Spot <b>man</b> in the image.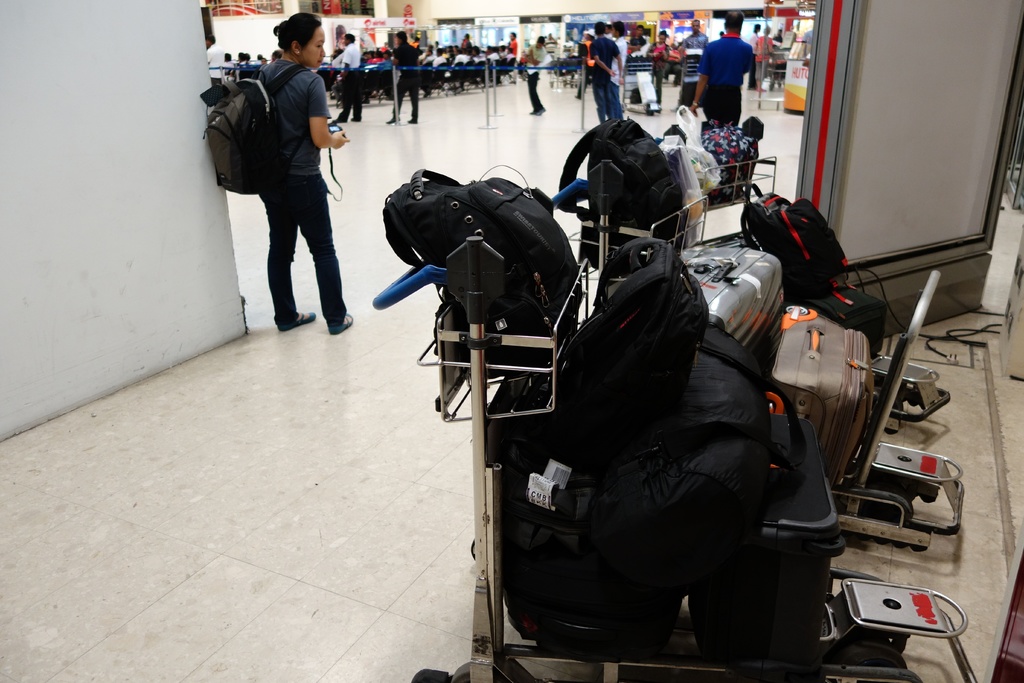
<b>man</b> found at pyautogui.locateOnScreen(685, 8, 755, 136).
